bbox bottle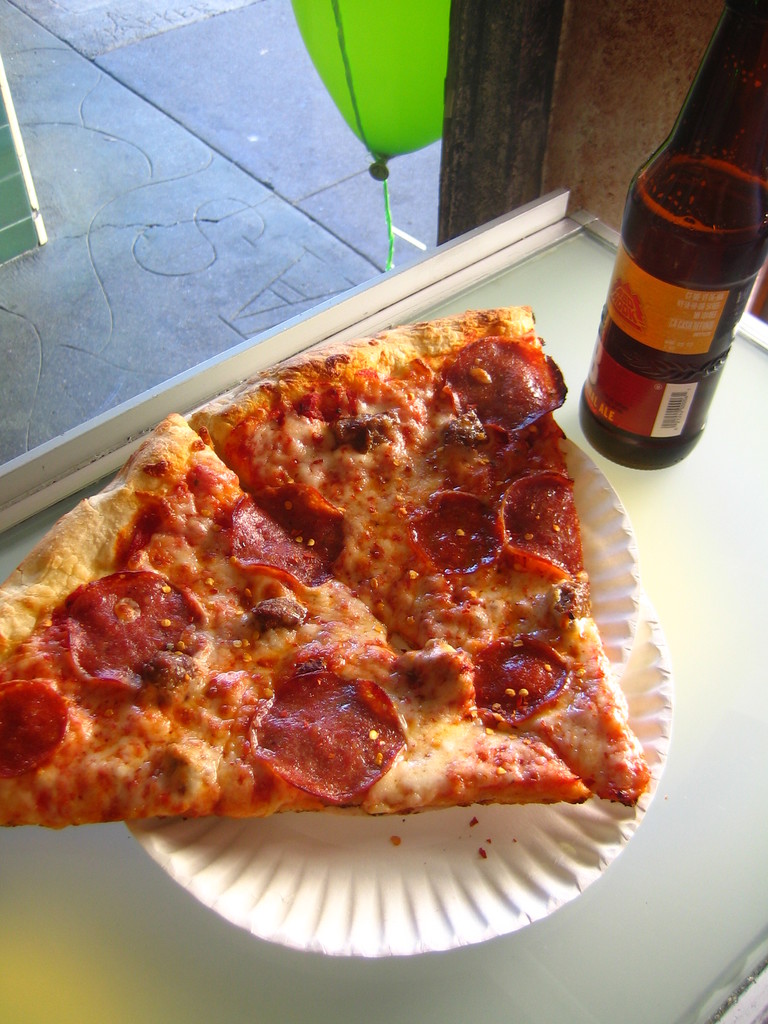
582:0:767:483
